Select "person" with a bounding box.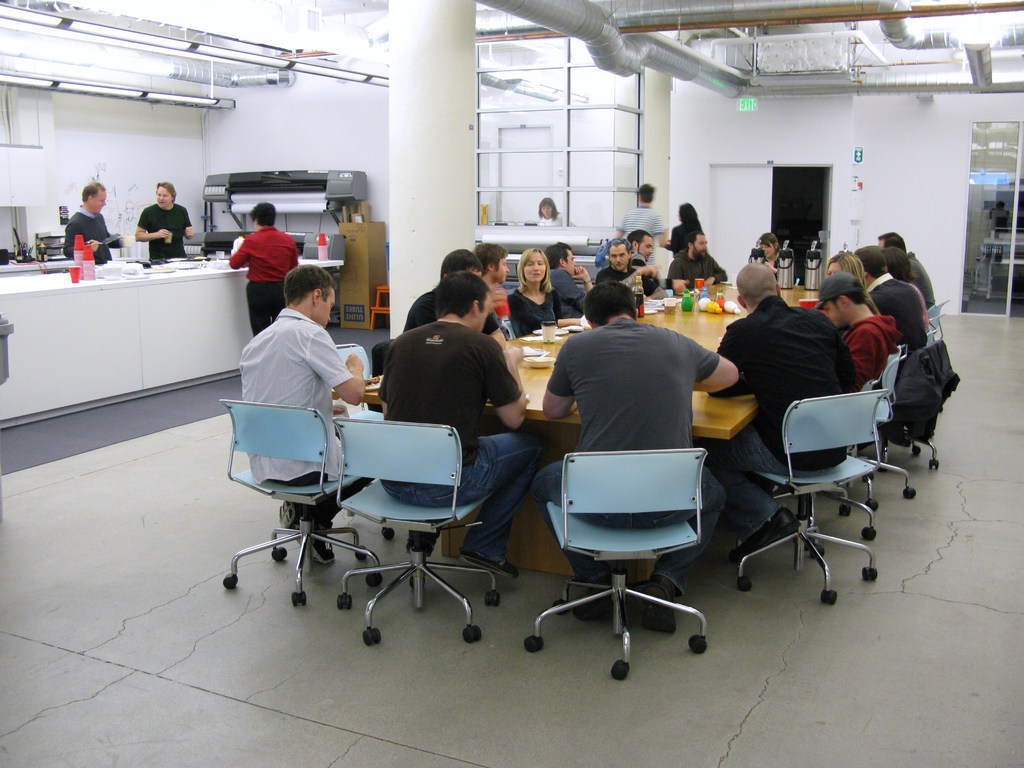
753/233/792/285.
